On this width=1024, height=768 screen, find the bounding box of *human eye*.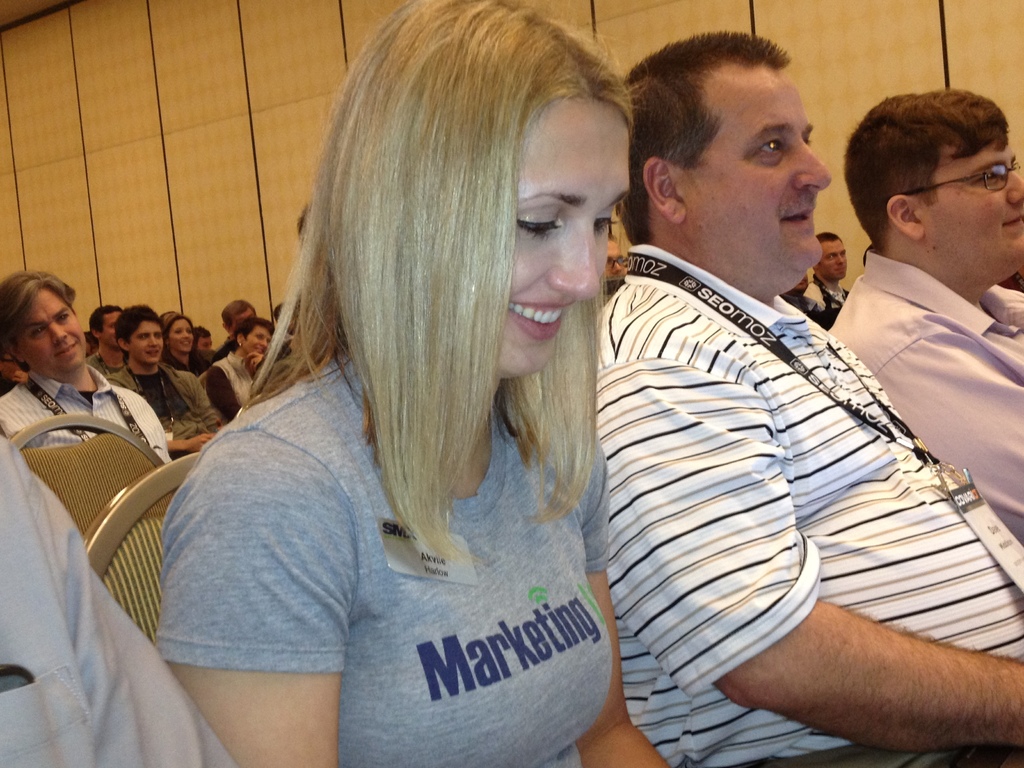
Bounding box: {"left": 186, "top": 327, "right": 192, "bottom": 335}.
